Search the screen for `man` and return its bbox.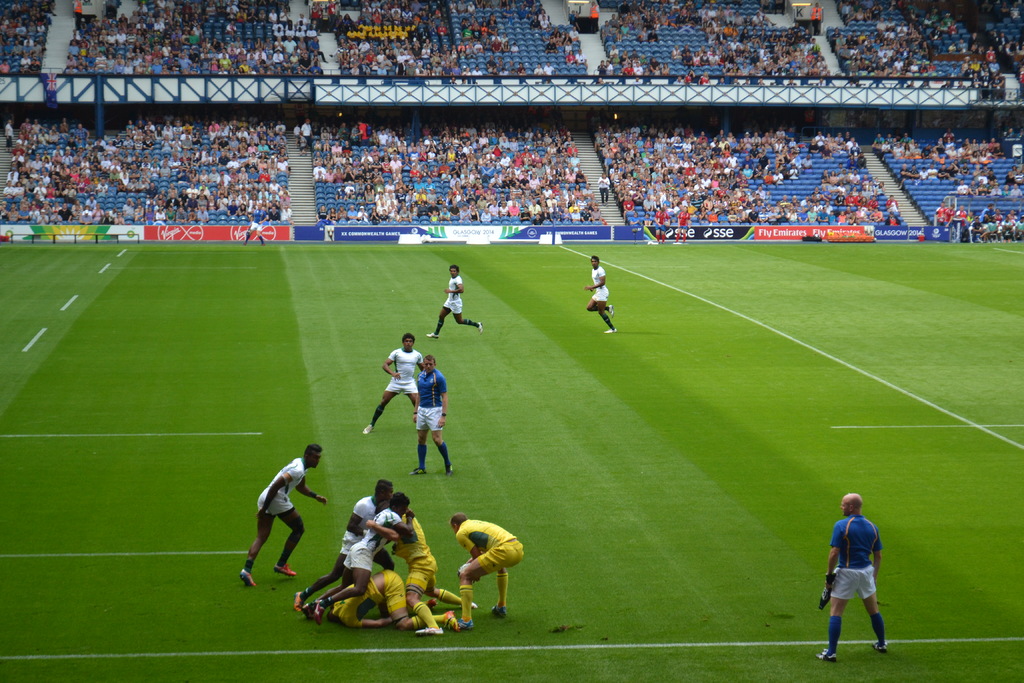
Found: bbox(808, 2, 824, 36).
